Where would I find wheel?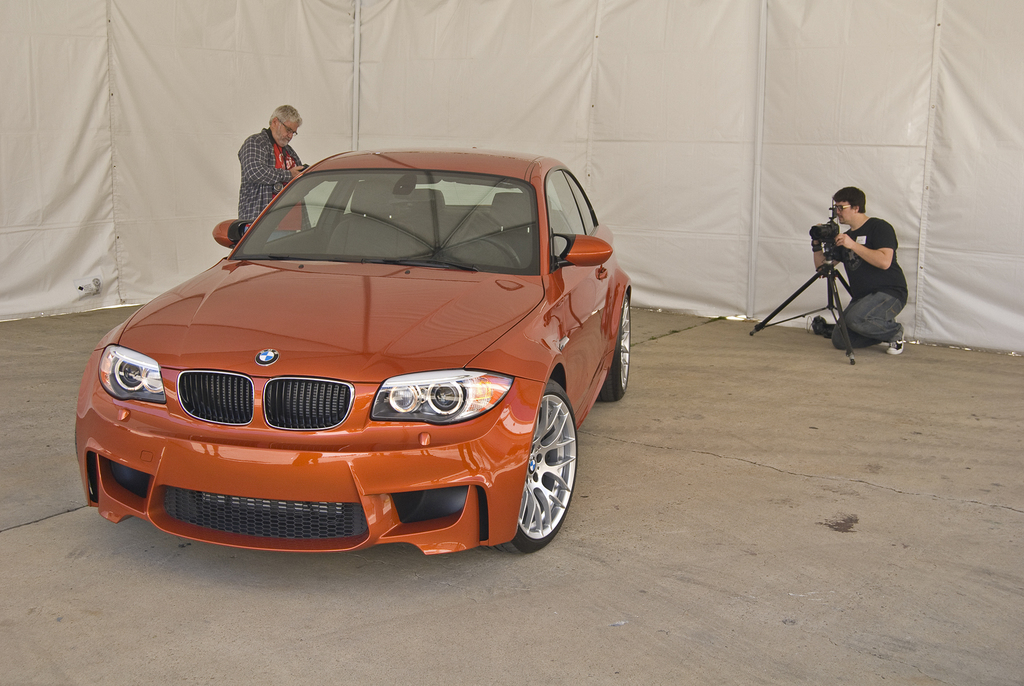
At <box>502,373,583,554</box>.
